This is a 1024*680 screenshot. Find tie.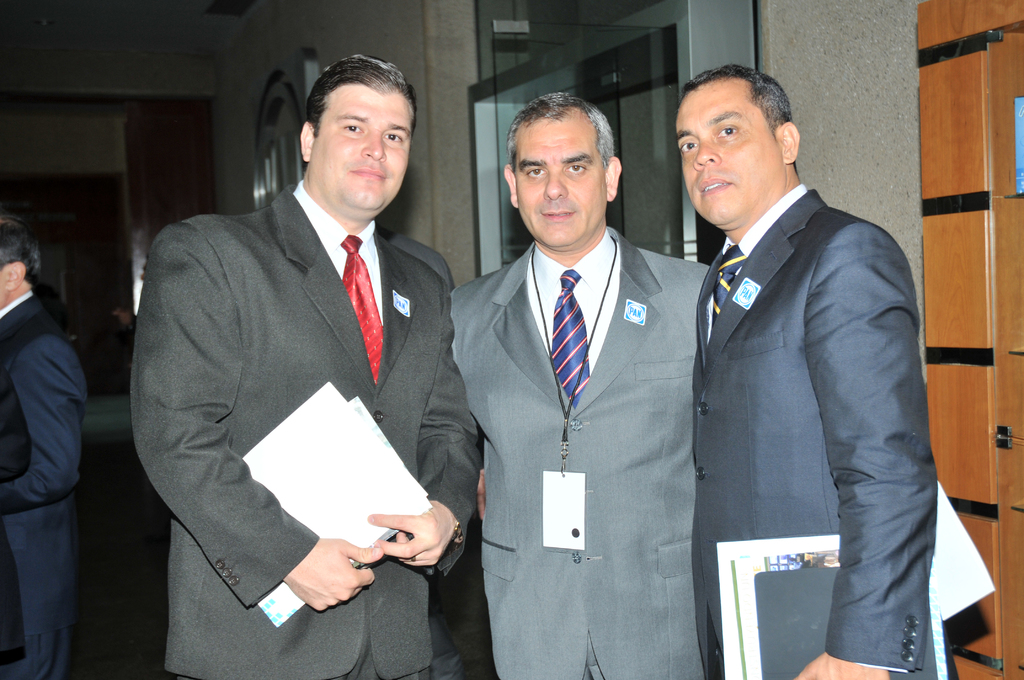
Bounding box: bbox=(549, 269, 589, 409).
